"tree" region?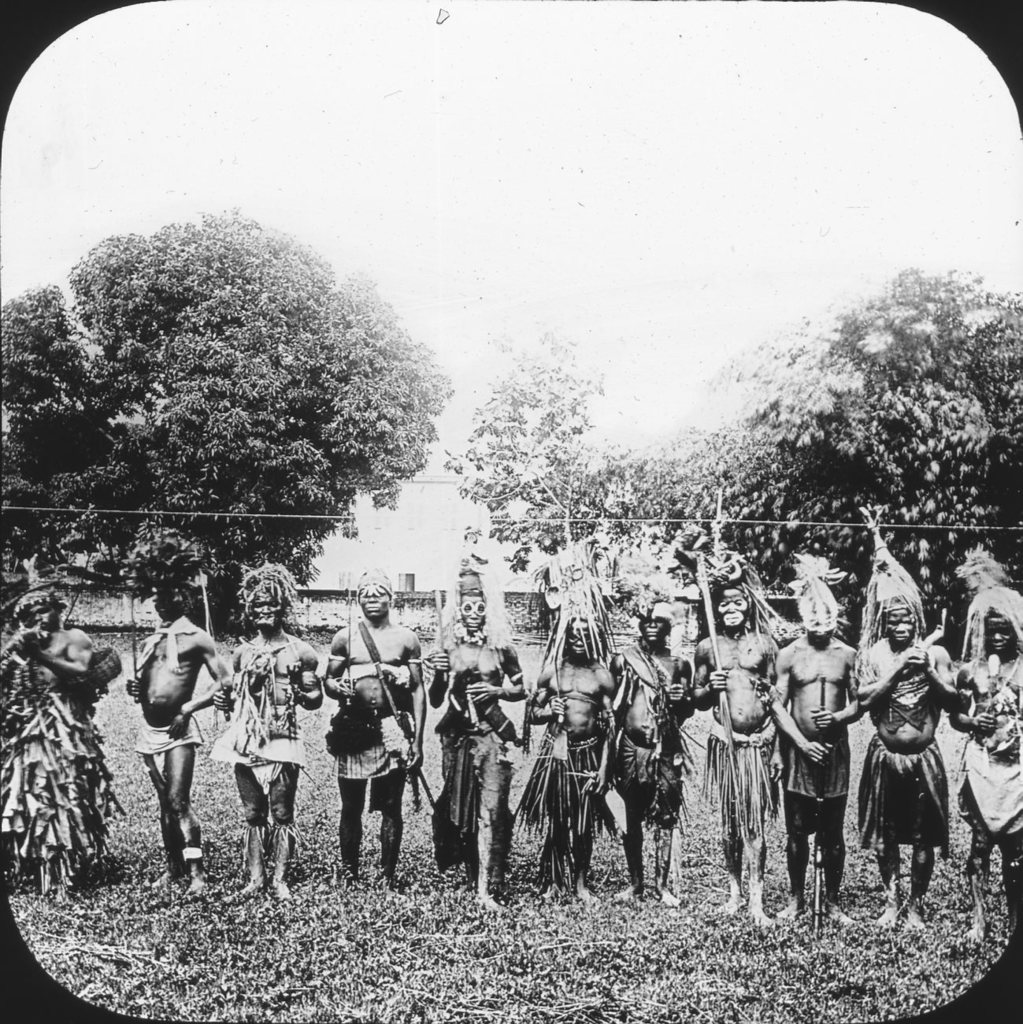
717, 264, 1022, 624
